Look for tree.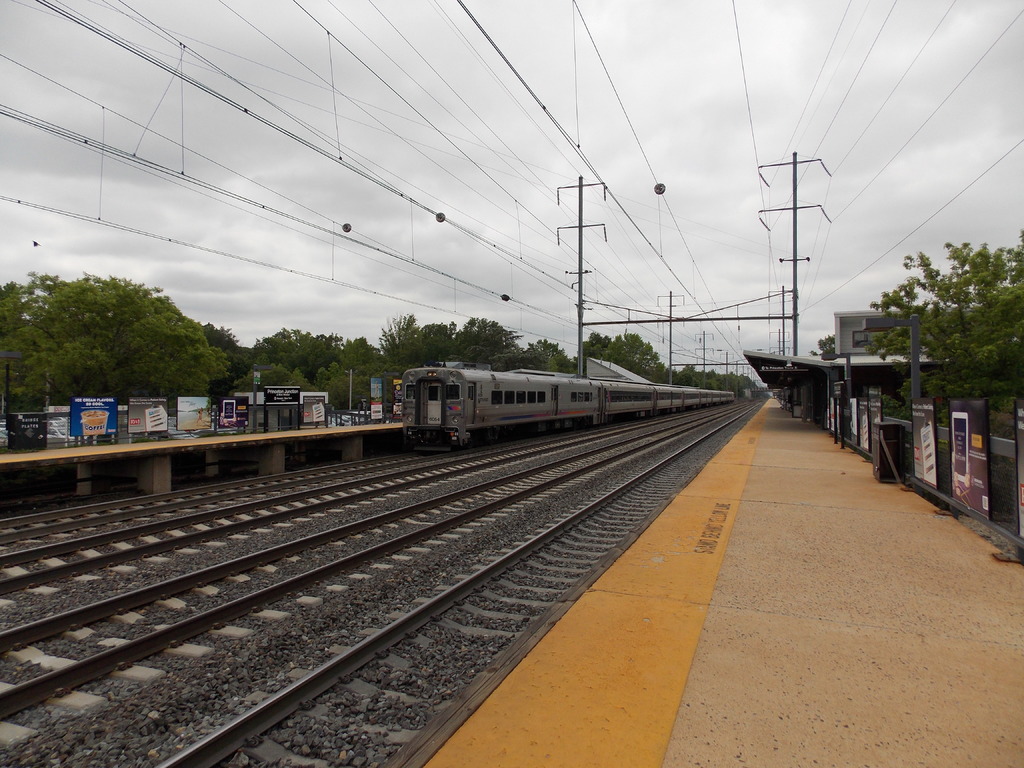
Found: (x1=666, y1=366, x2=680, y2=383).
